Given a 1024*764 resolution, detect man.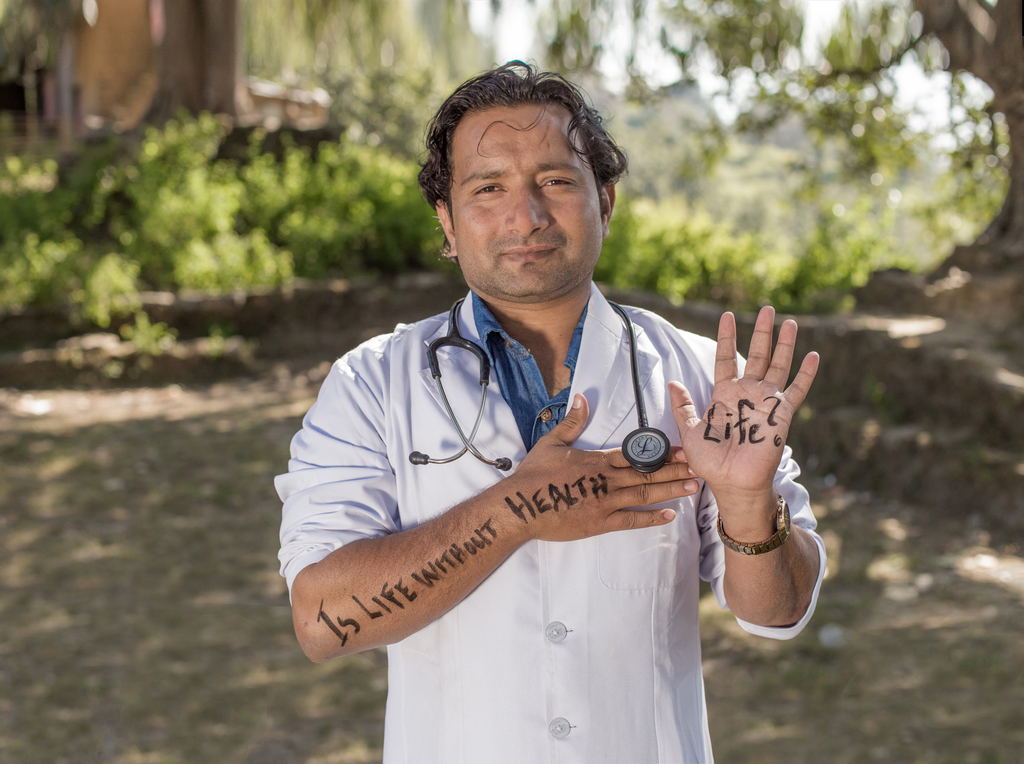
region(273, 60, 819, 741).
